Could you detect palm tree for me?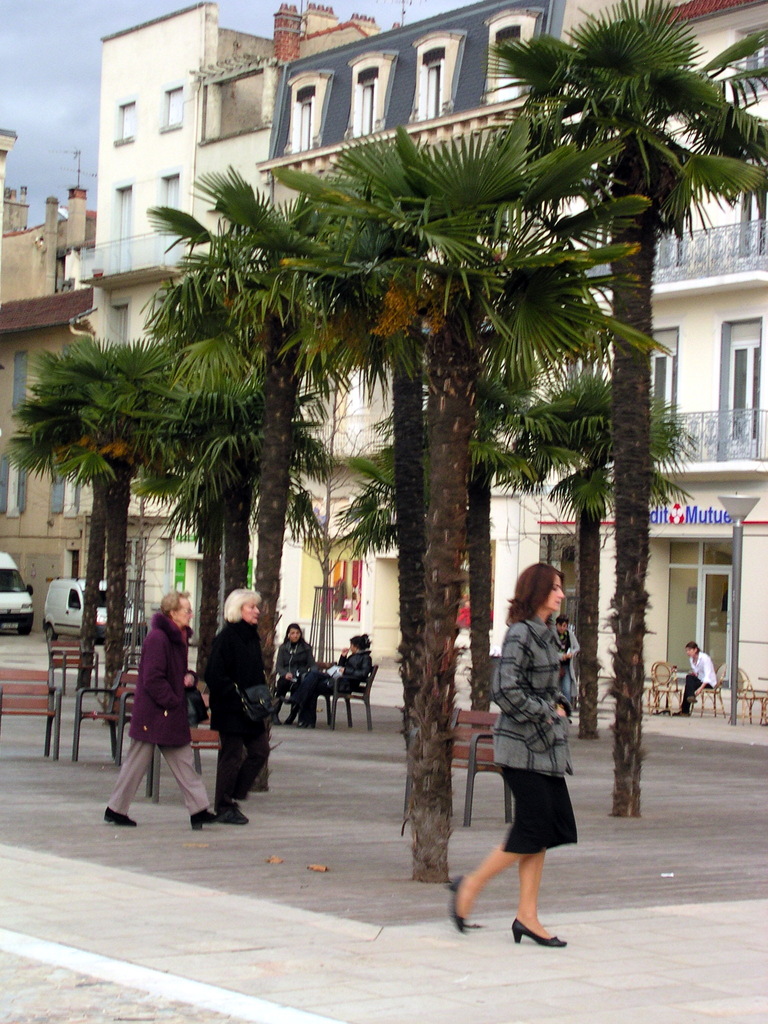
Detection result: 280 122 511 857.
